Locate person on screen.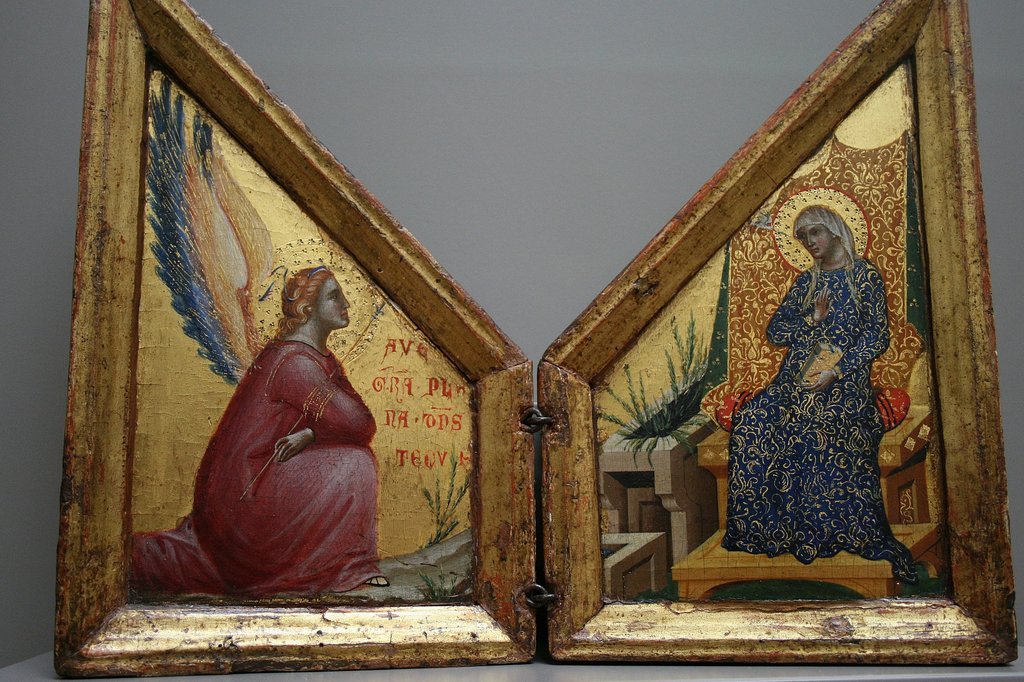
On screen at <region>732, 200, 894, 552</region>.
